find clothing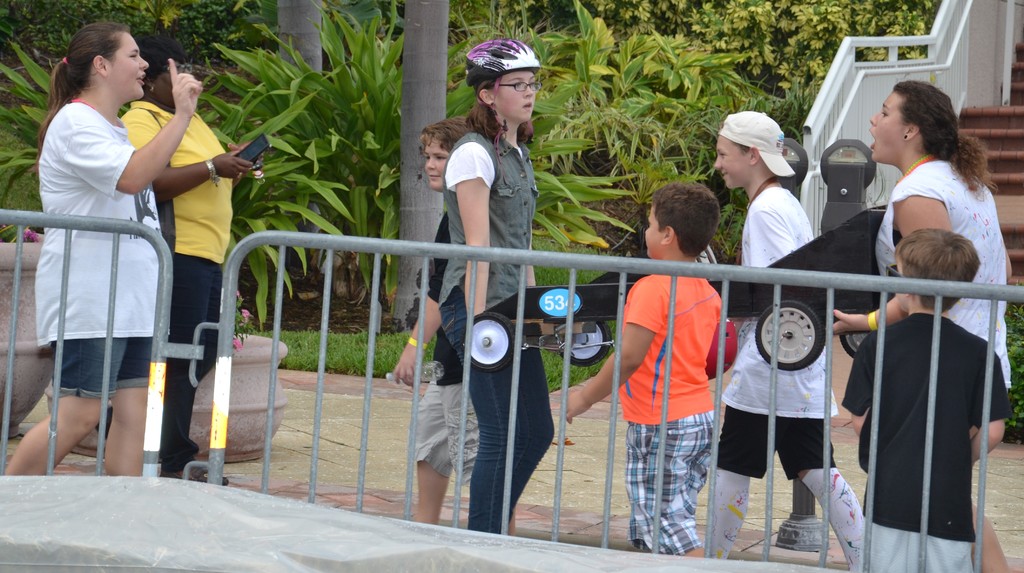
Rect(719, 410, 840, 477)
